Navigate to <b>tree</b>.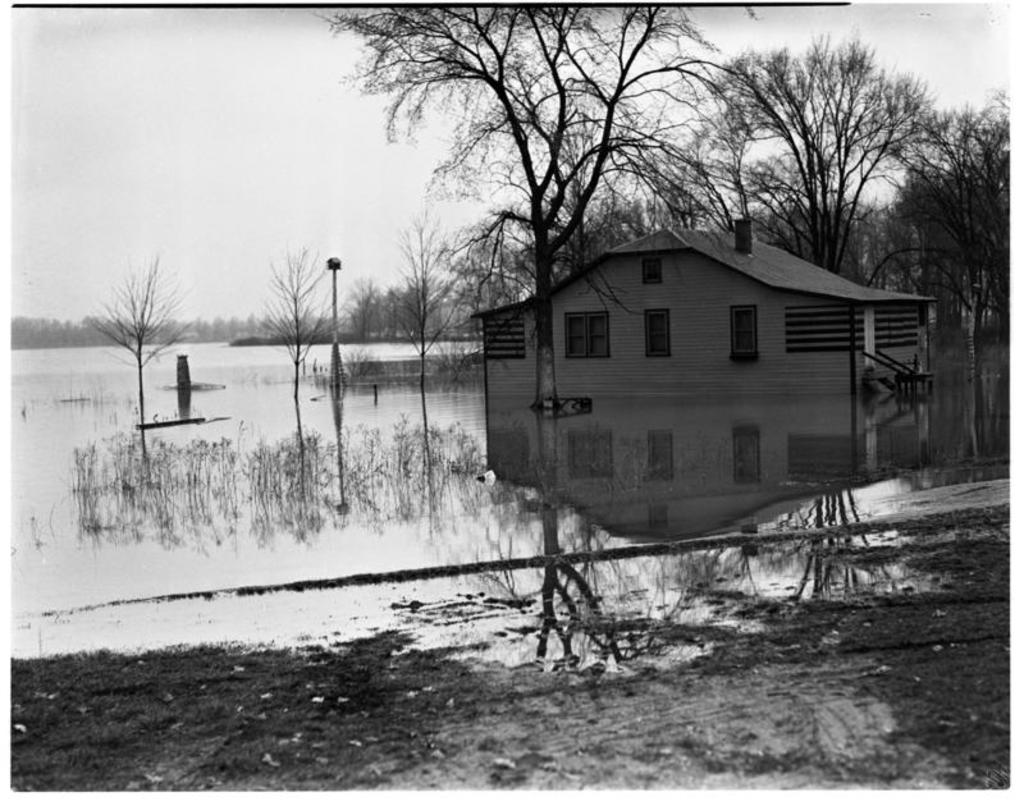
Navigation target: <bbox>698, 33, 936, 270</bbox>.
